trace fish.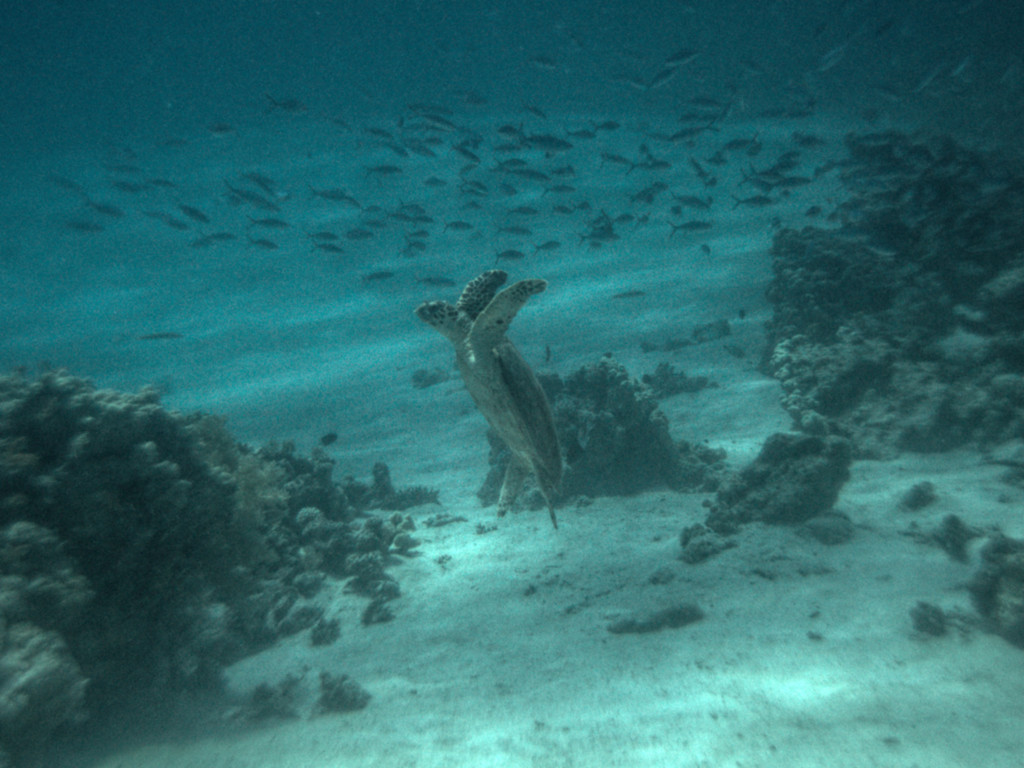
Traced to BBox(140, 332, 184, 341).
